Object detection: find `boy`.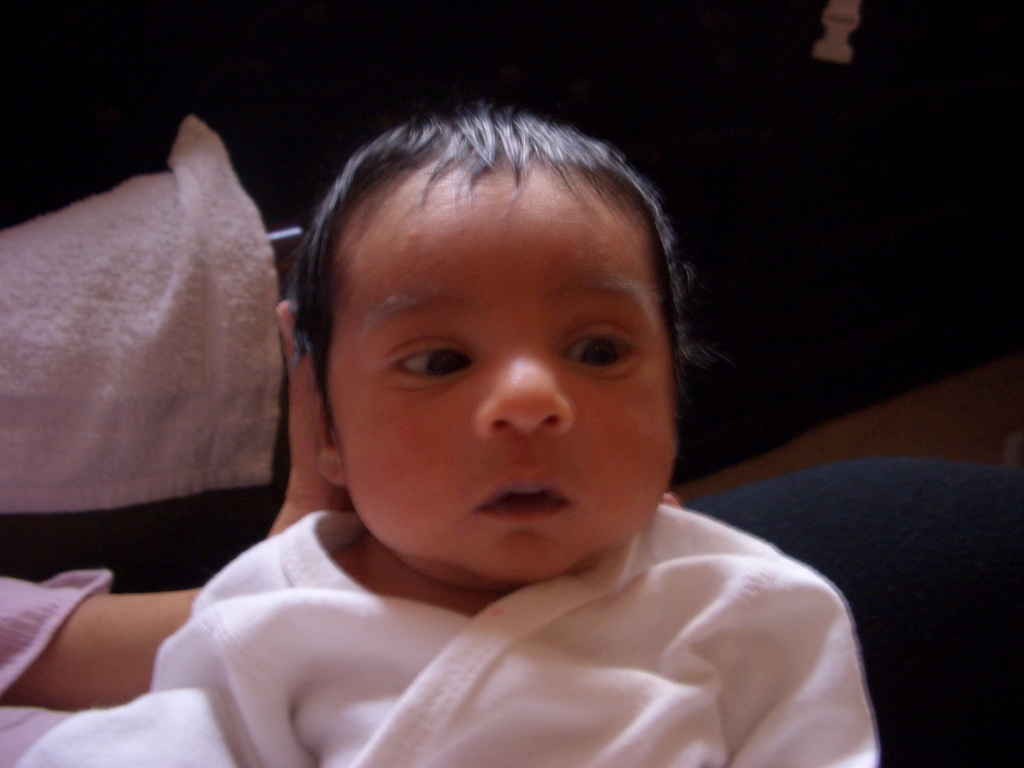
145/94/860/767.
